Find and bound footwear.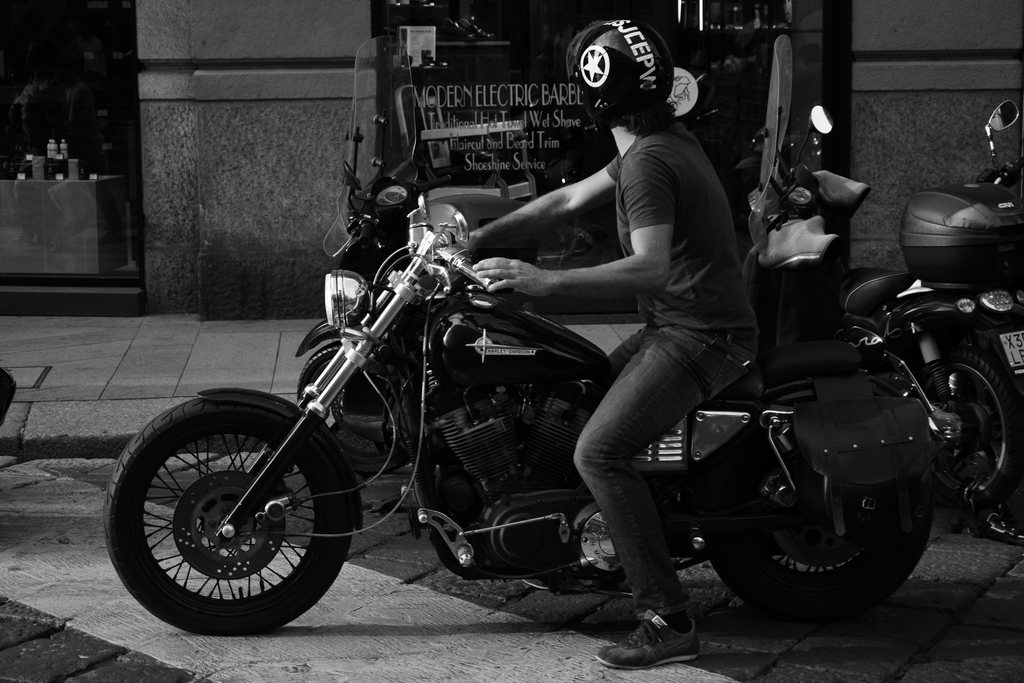
Bound: crop(614, 598, 700, 668).
